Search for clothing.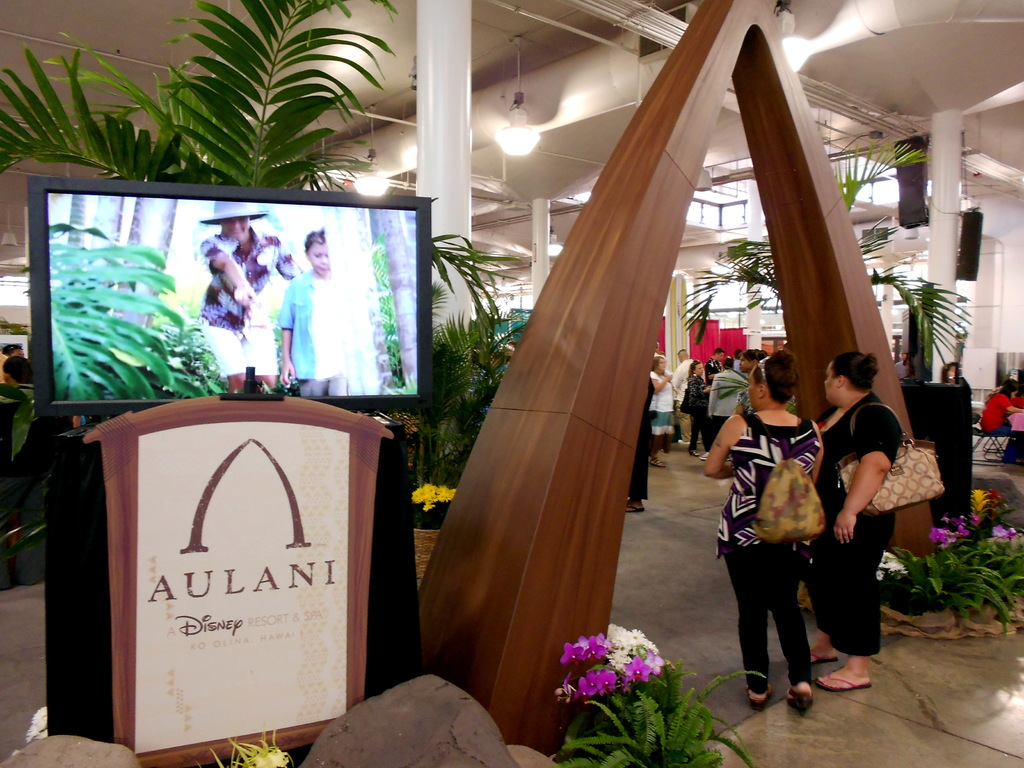
Found at <region>716, 401, 824, 684</region>.
